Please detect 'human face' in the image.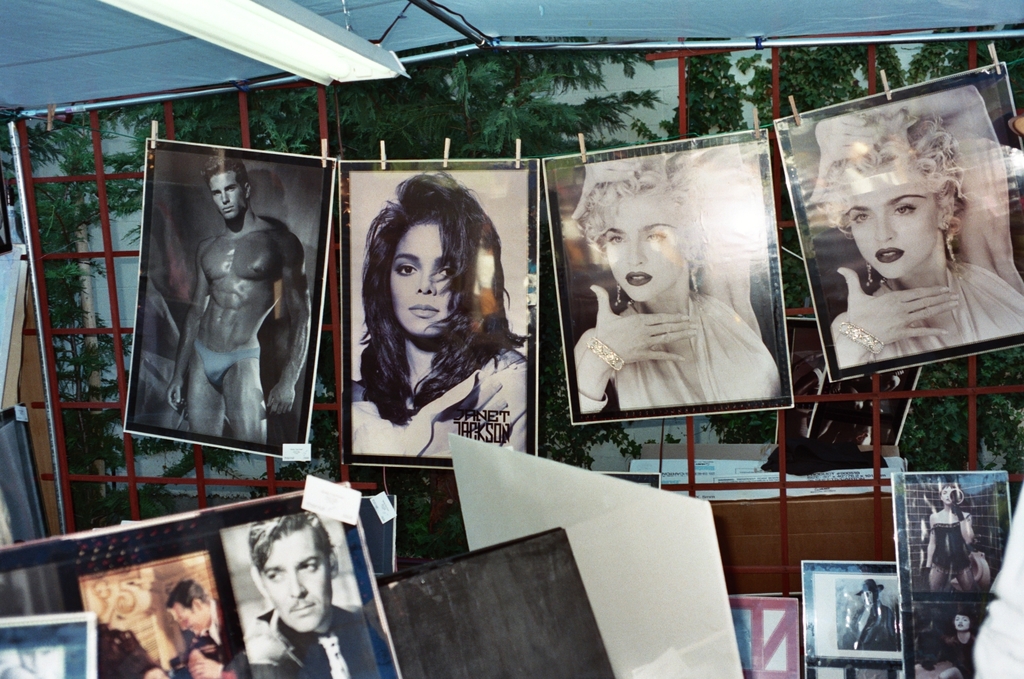
[left=19, top=647, right=53, bottom=678].
